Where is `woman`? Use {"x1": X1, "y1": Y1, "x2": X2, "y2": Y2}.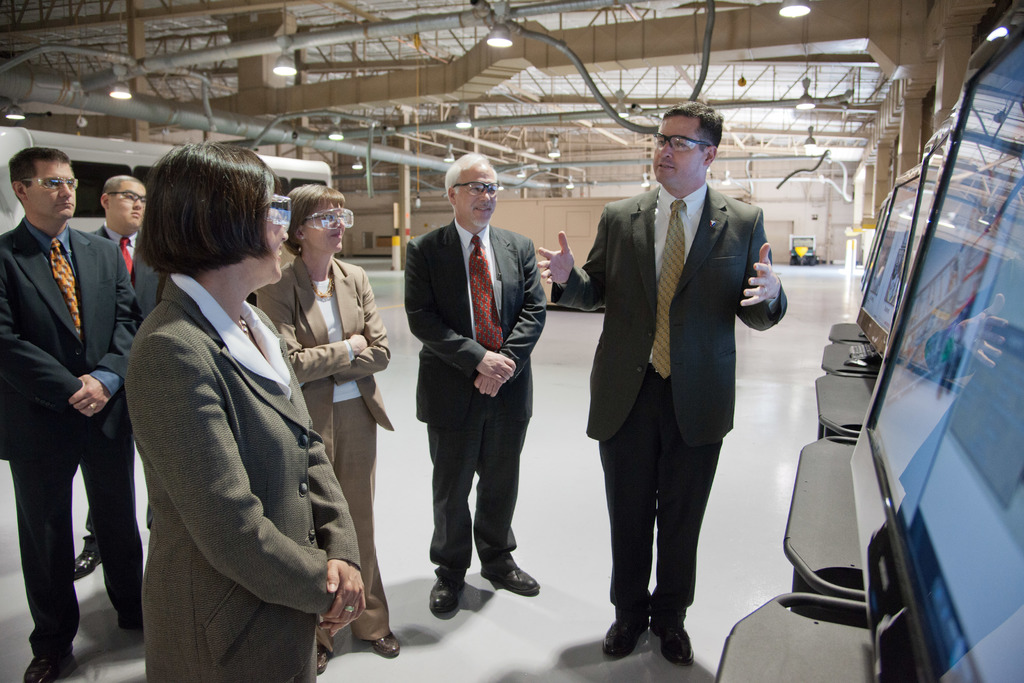
{"x1": 253, "y1": 182, "x2": 401, "y2": 670}.
